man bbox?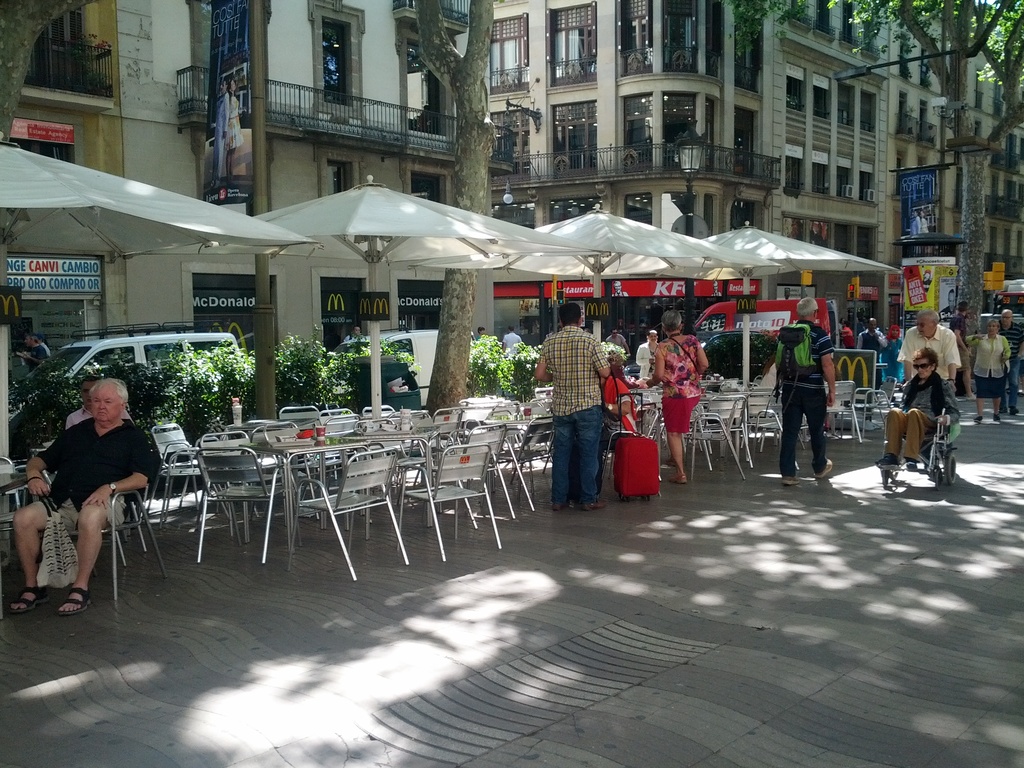
bbox(996, 307, 1023, 417)
